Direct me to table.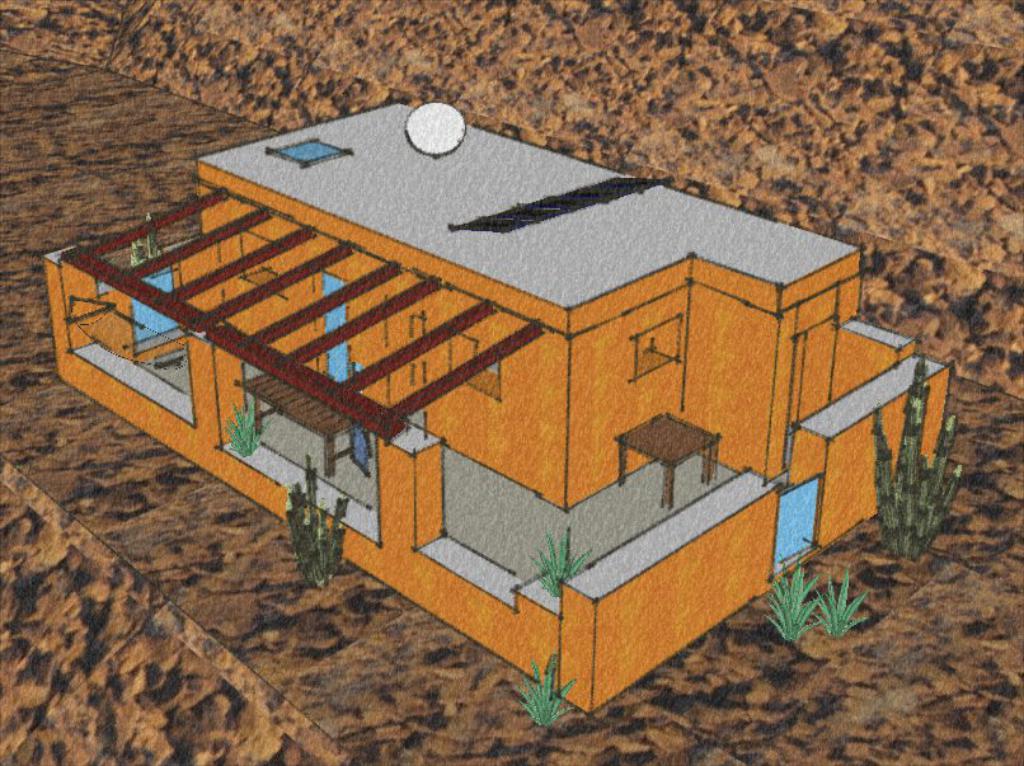
Direction: <box>79,75,919,680</box>.
